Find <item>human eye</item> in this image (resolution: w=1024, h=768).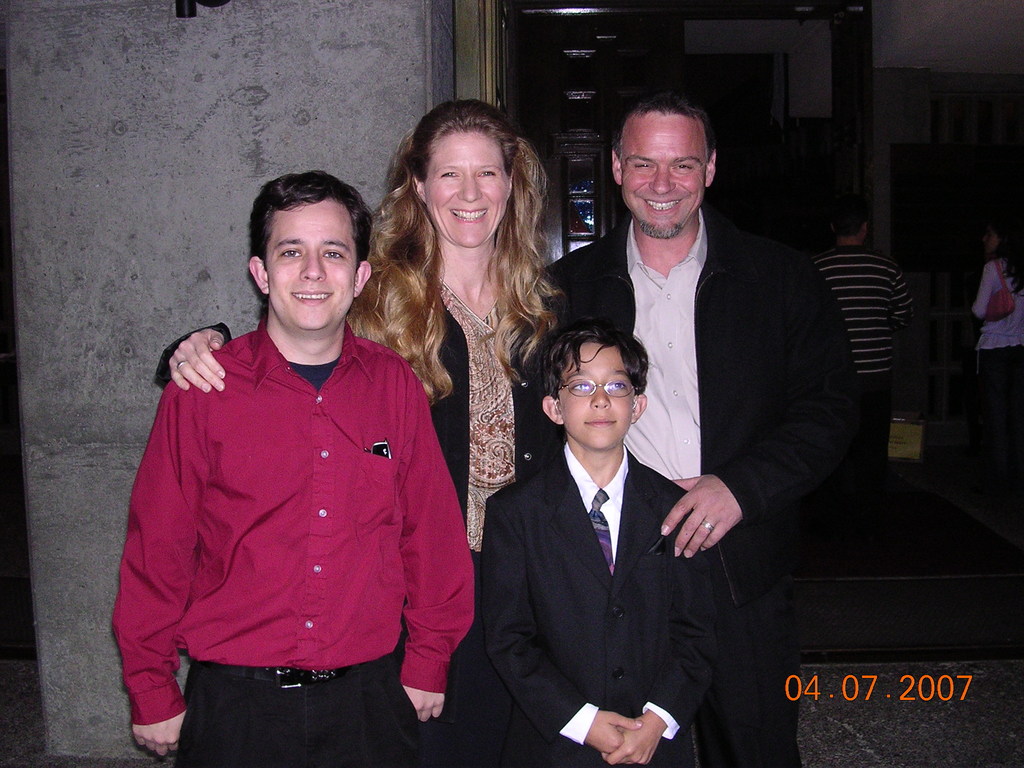
box(671, 161, 689, 170).
